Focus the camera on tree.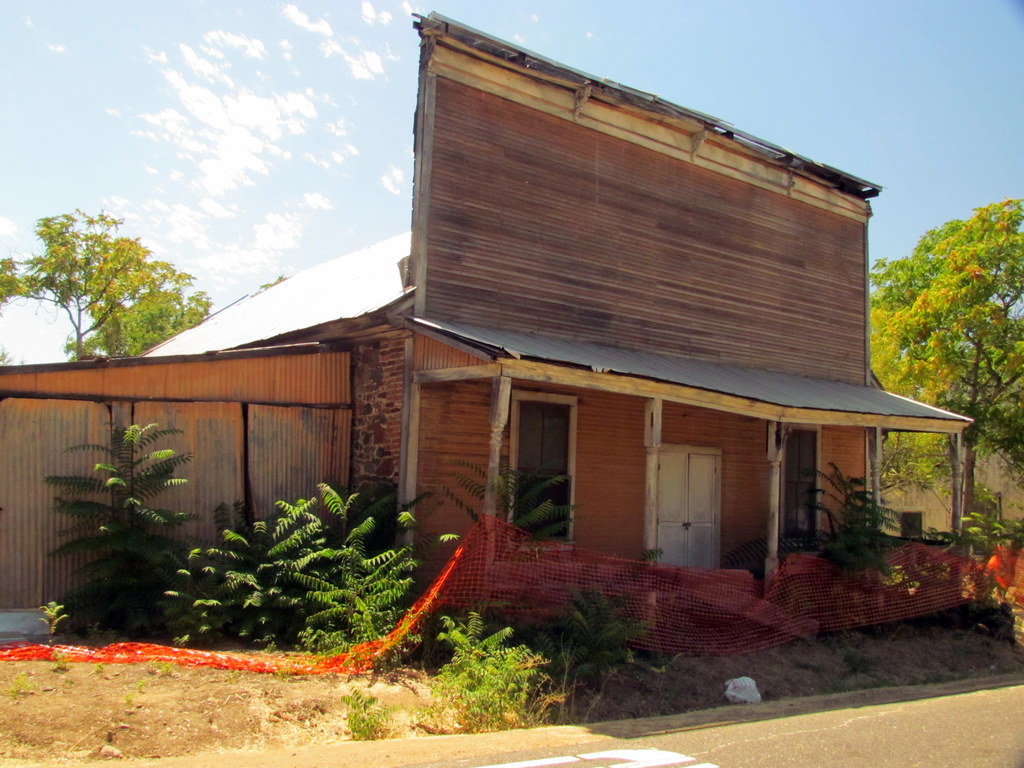
Focus region: 866:196:1023:553.
